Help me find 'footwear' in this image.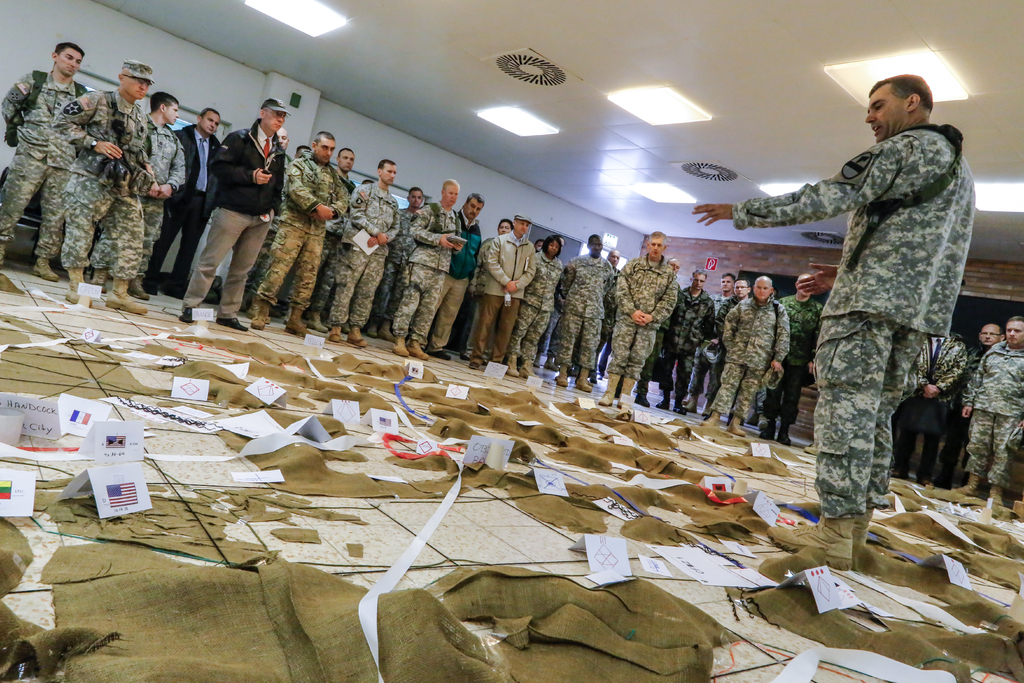
Found it: x1=323, y1=324, x2=338, y2=345.
